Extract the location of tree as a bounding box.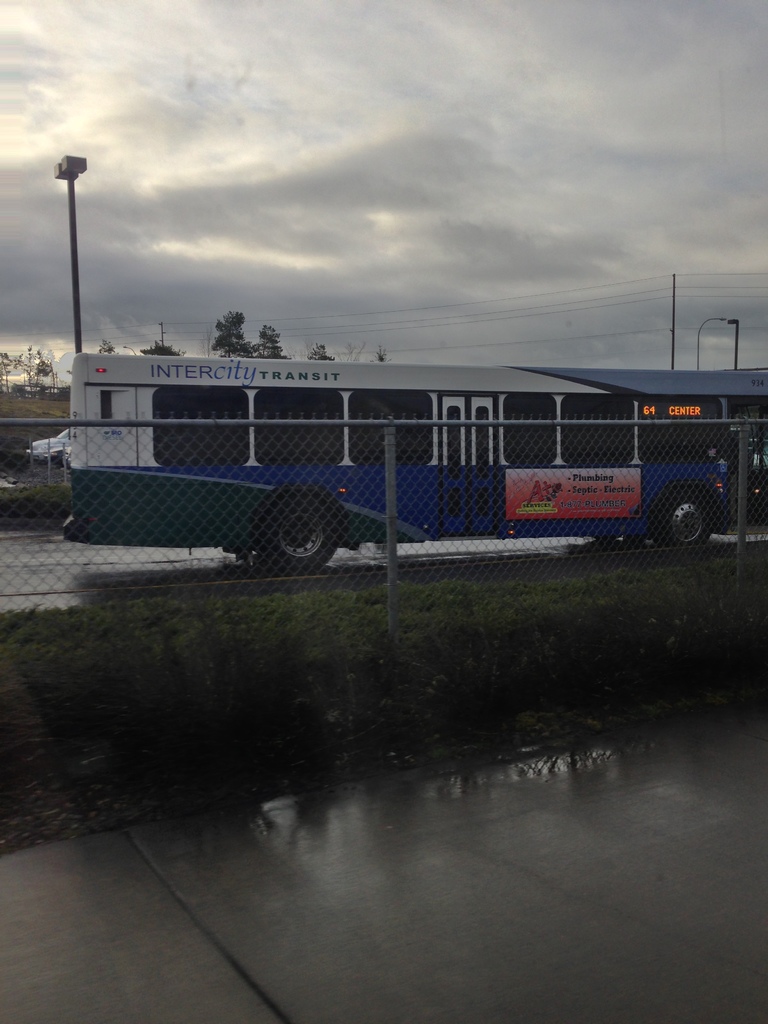
(370, 346, 391, 365).
